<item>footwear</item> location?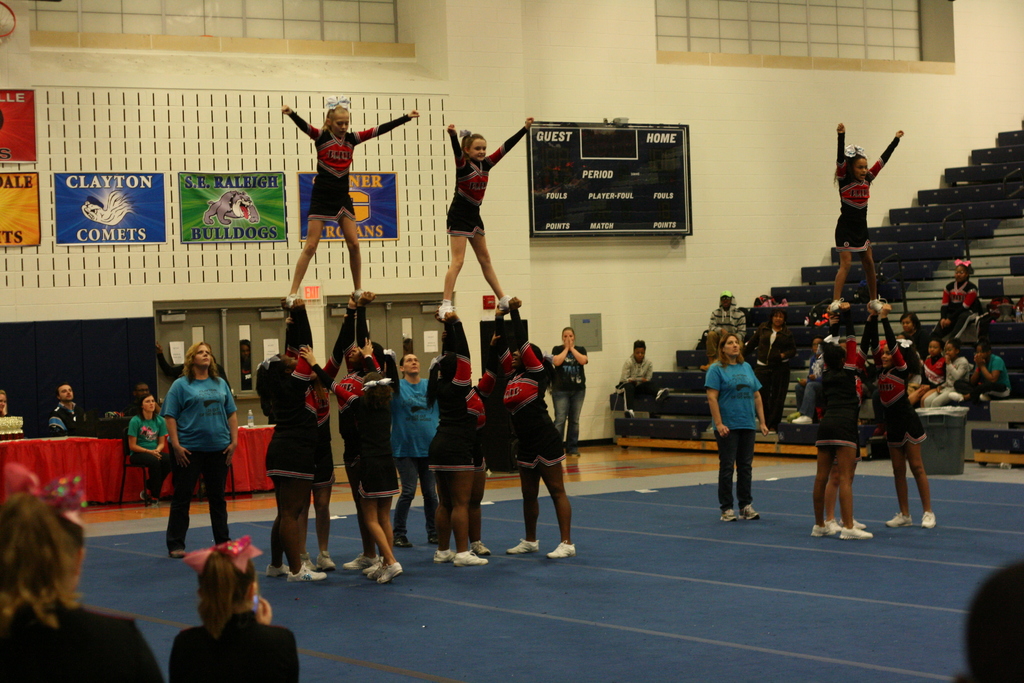
[980,393,989,400]
